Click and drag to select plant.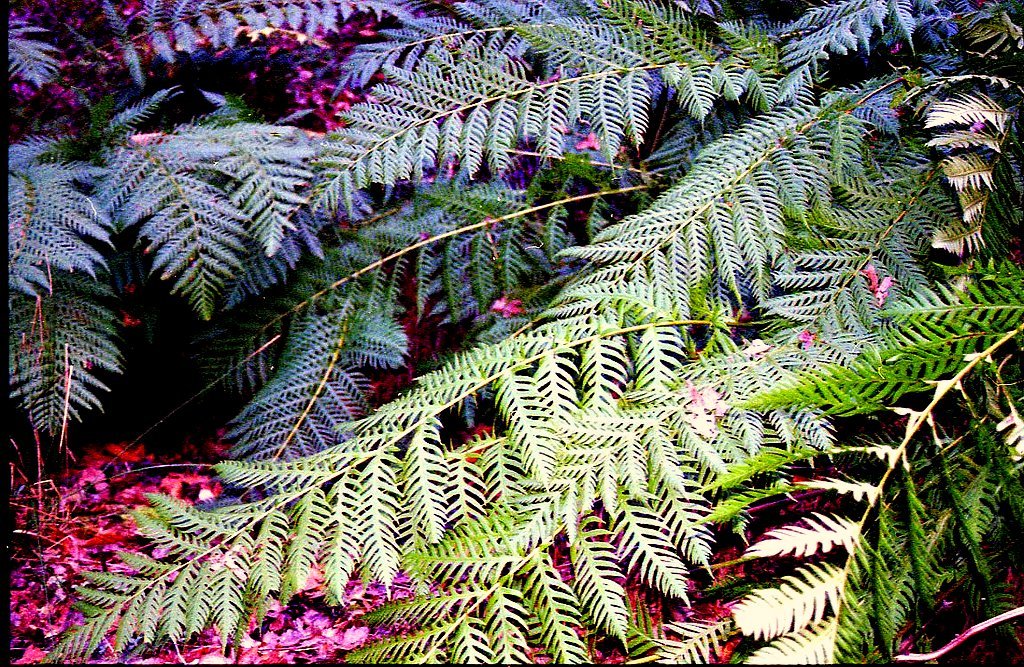
Selection: region(0, 32, 1011, 663).
